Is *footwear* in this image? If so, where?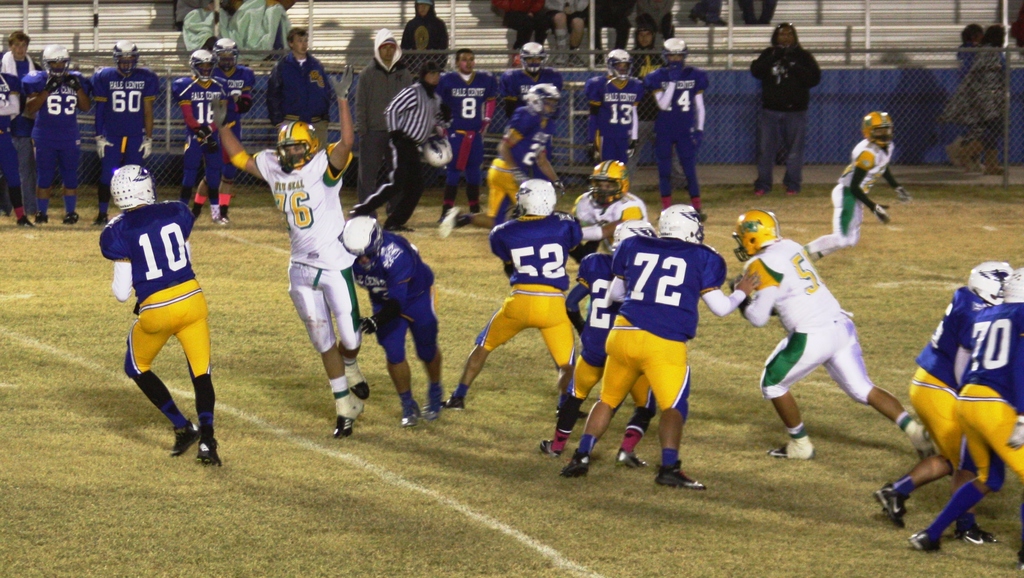
Yes, at 610,445,650,470.
